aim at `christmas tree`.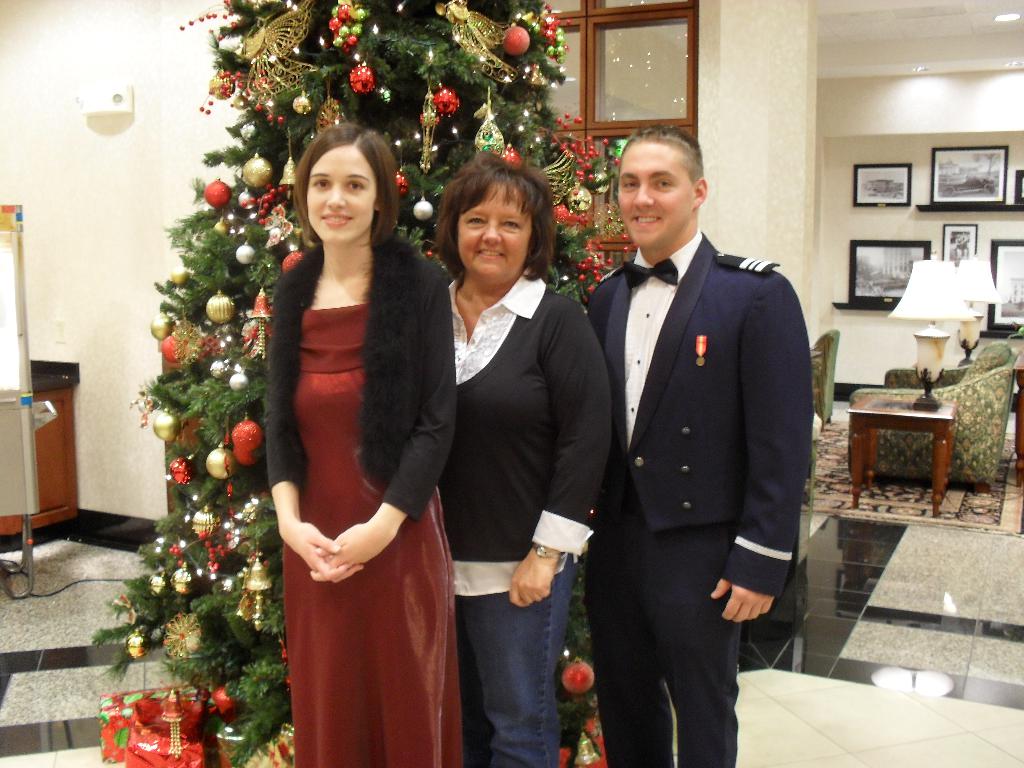
Aimed at crop(78, 0, 607, 767).
